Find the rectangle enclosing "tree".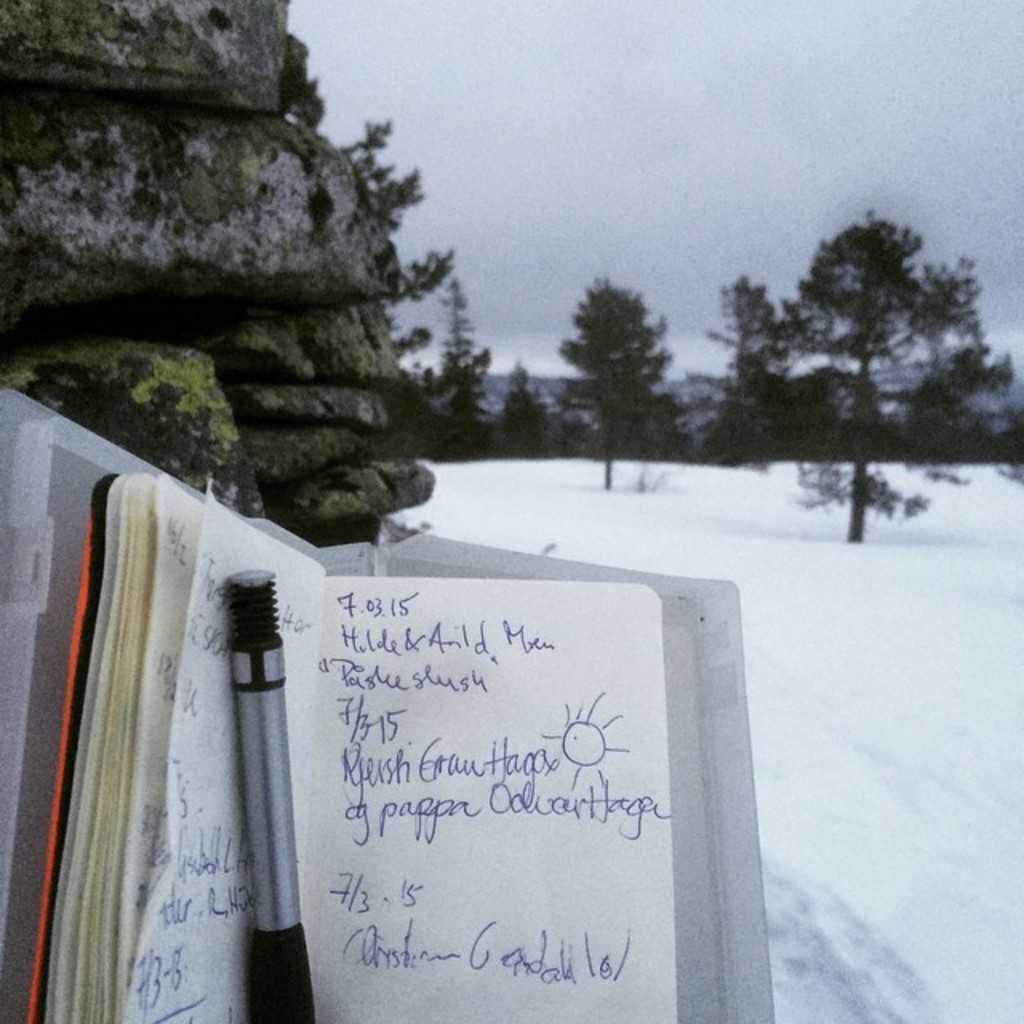
box=[336, 115, 445, 307].
